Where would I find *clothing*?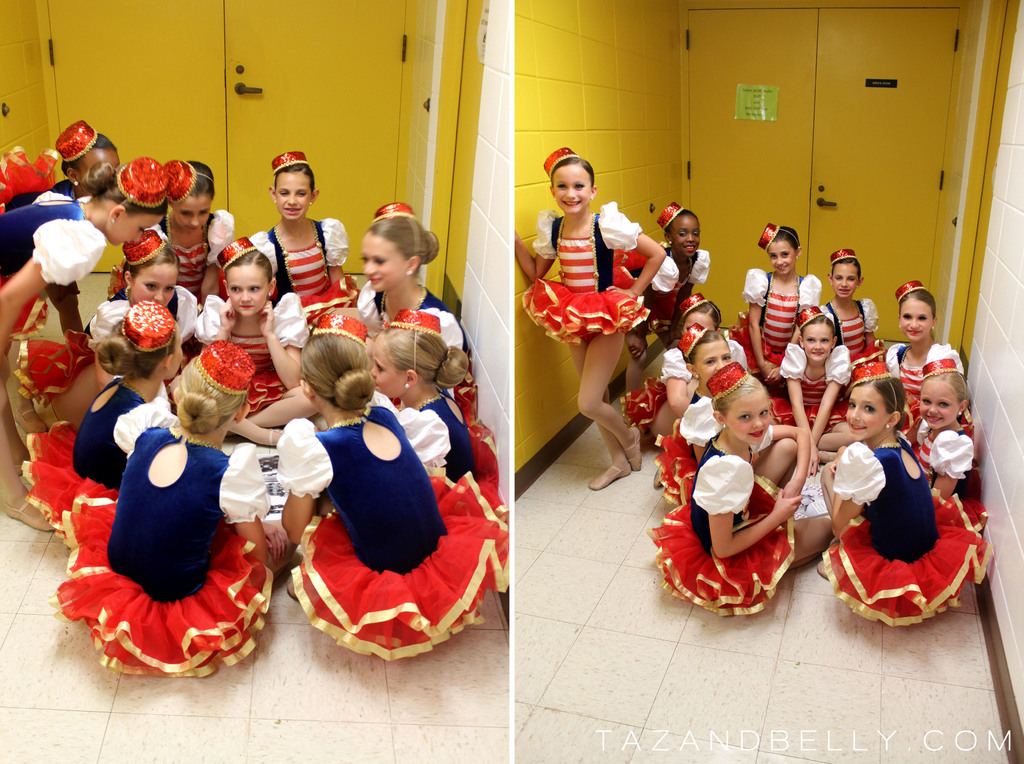
At (46, 423, 287, 684).
